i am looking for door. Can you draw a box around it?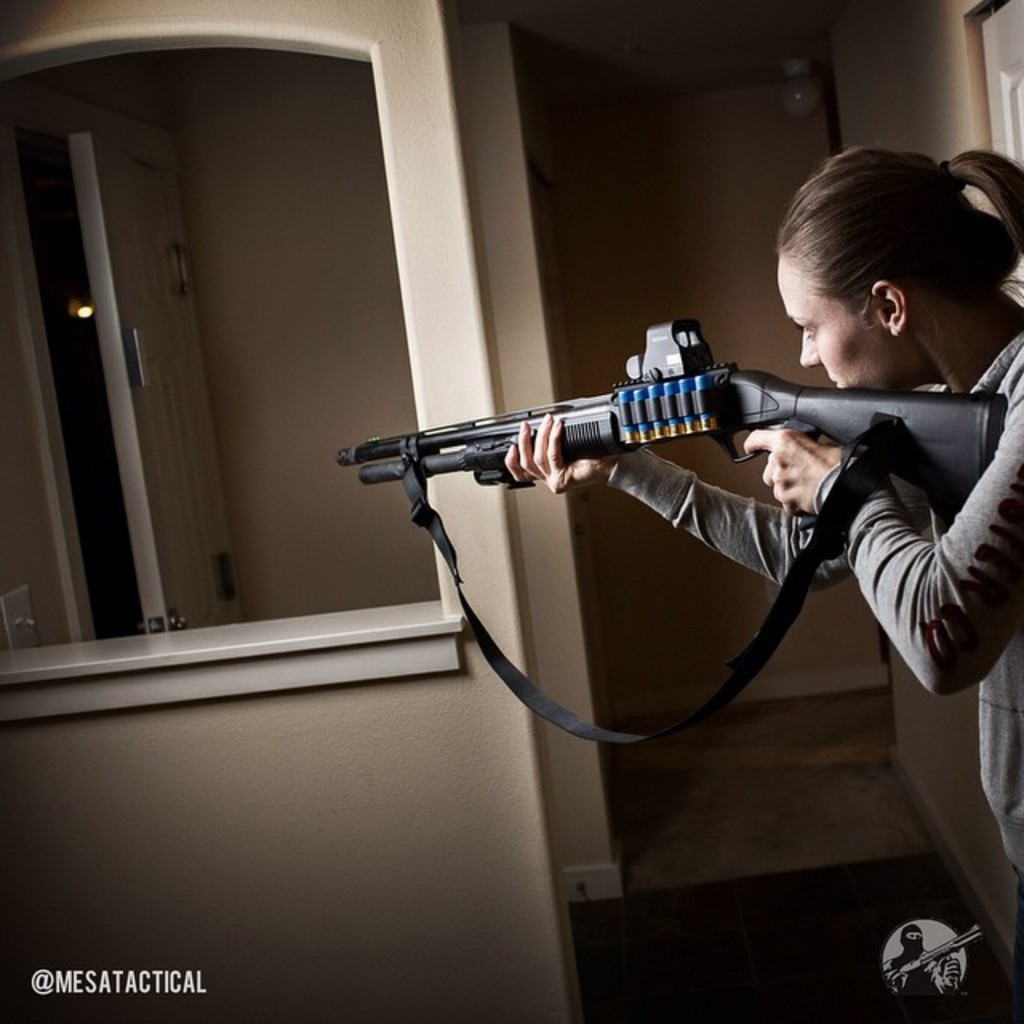
Sure, the bounding box is x1=59 y1=126 x2=250 y2=637.
